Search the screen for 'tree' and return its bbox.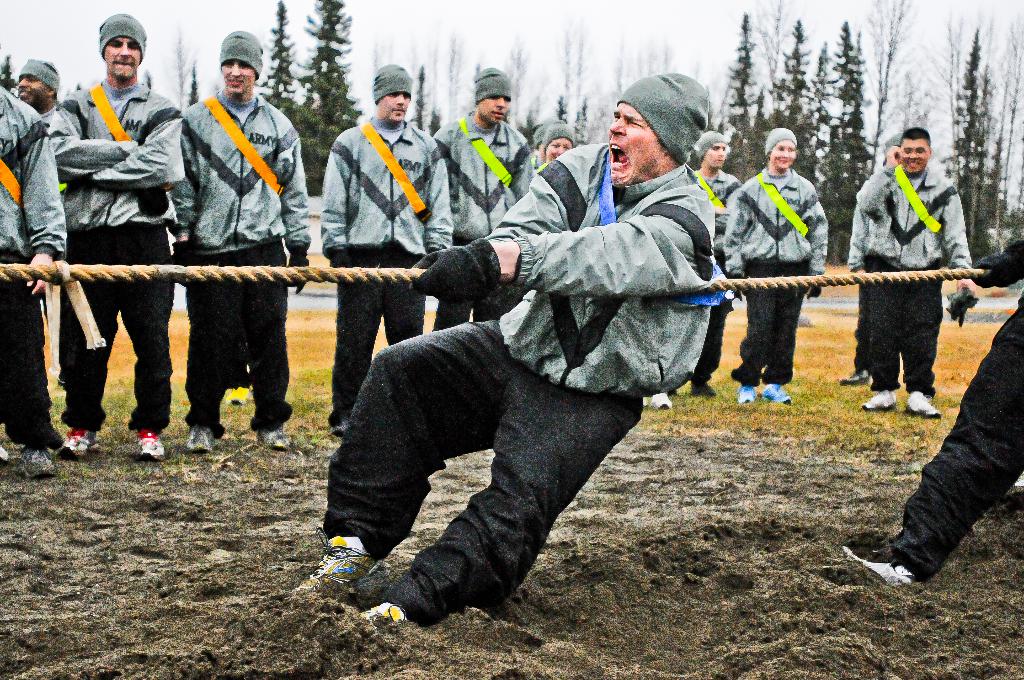
Found: l=180, t=60, r=200, b=108.
